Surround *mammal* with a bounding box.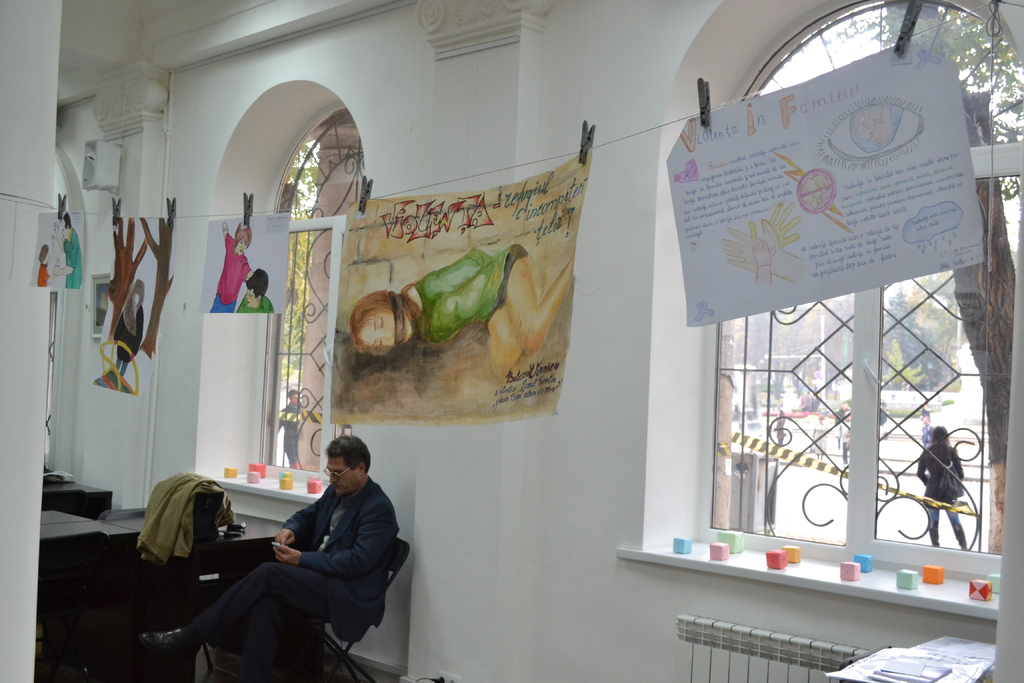
<box>920,408,931,450</box>.
